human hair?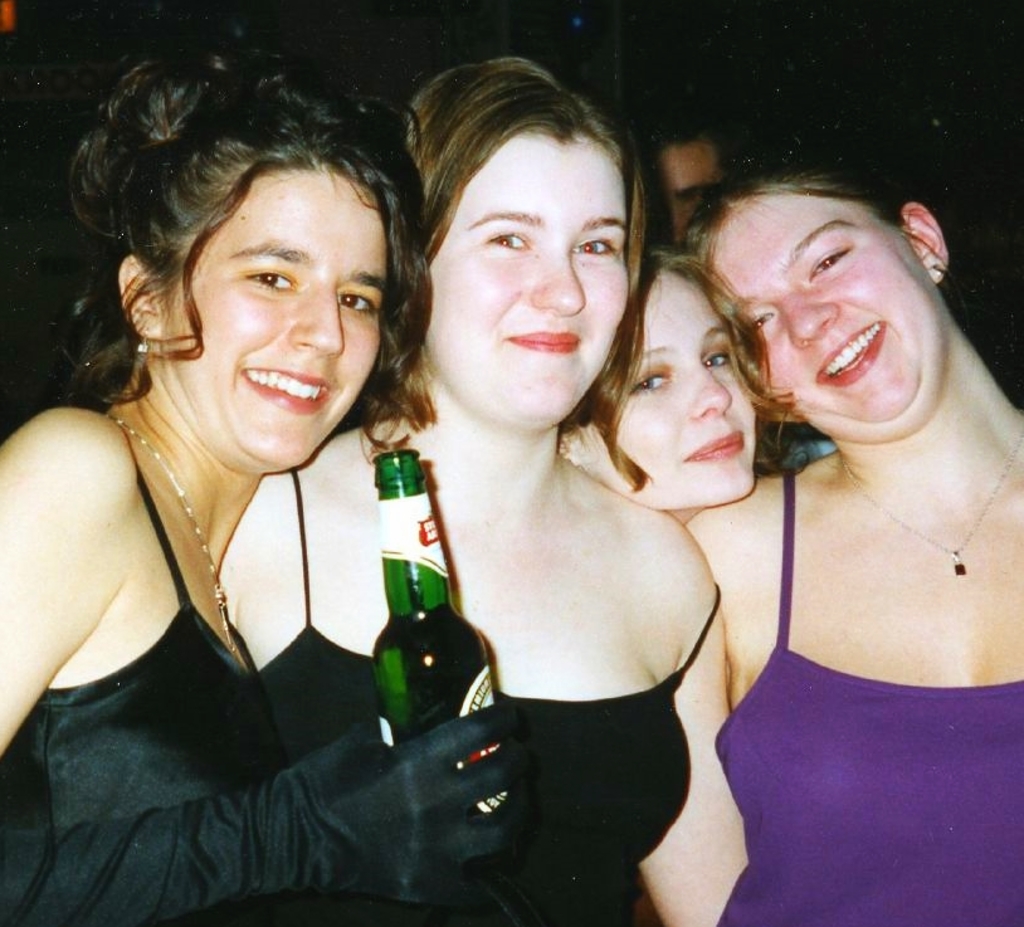
(left=682, top=175, right=917, bottom=268)
